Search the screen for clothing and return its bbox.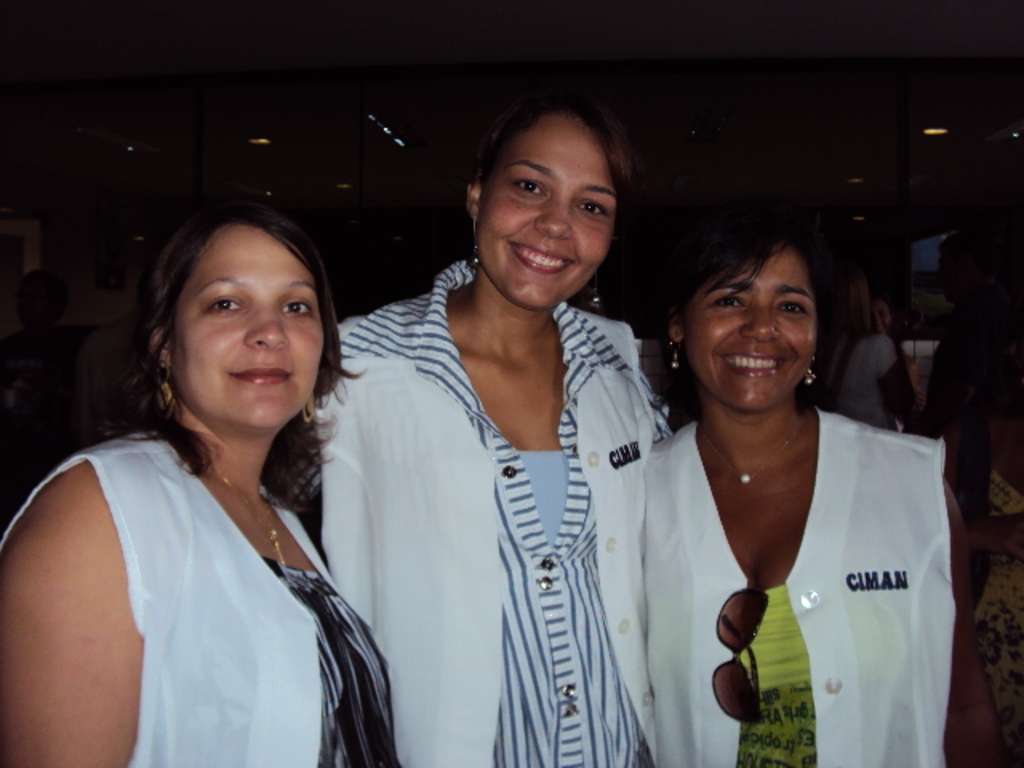
Found: [314, 251, 682, 766].
